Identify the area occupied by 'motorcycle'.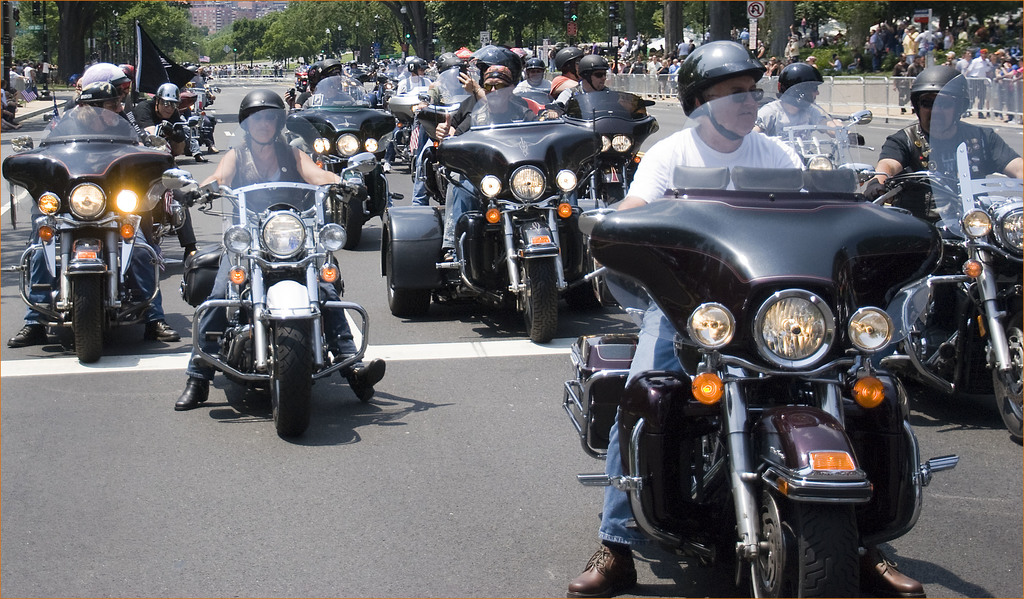
Area: x1=522 y1=72 x2=553 y2=124.
